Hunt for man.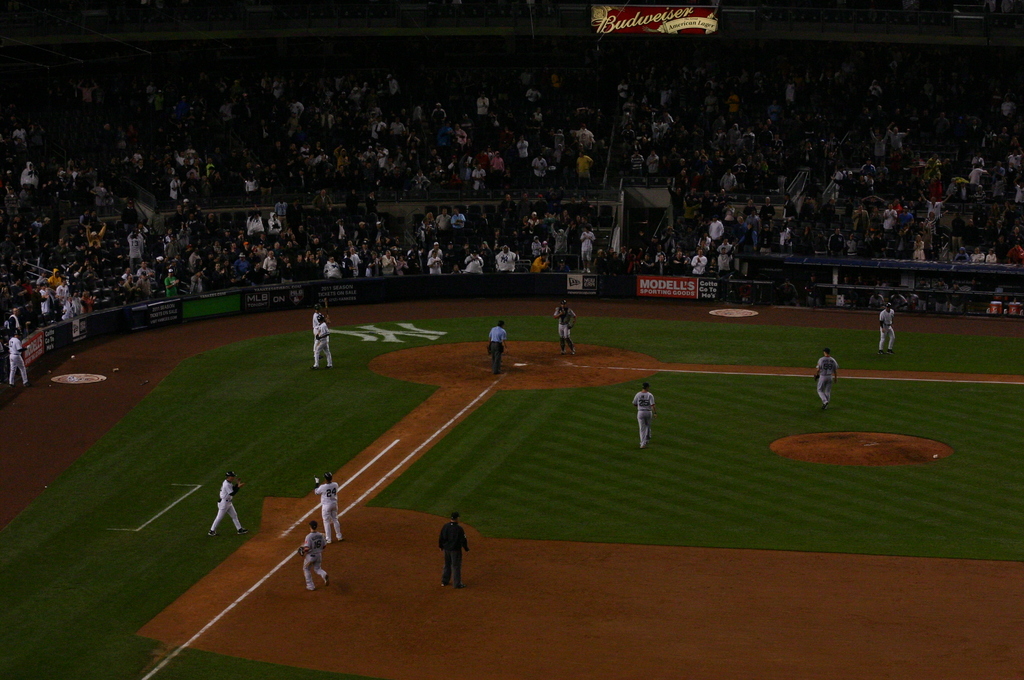
Hunted down at {"x1": 813, "y1": 350, "x2": 837, "y2": 408}.
